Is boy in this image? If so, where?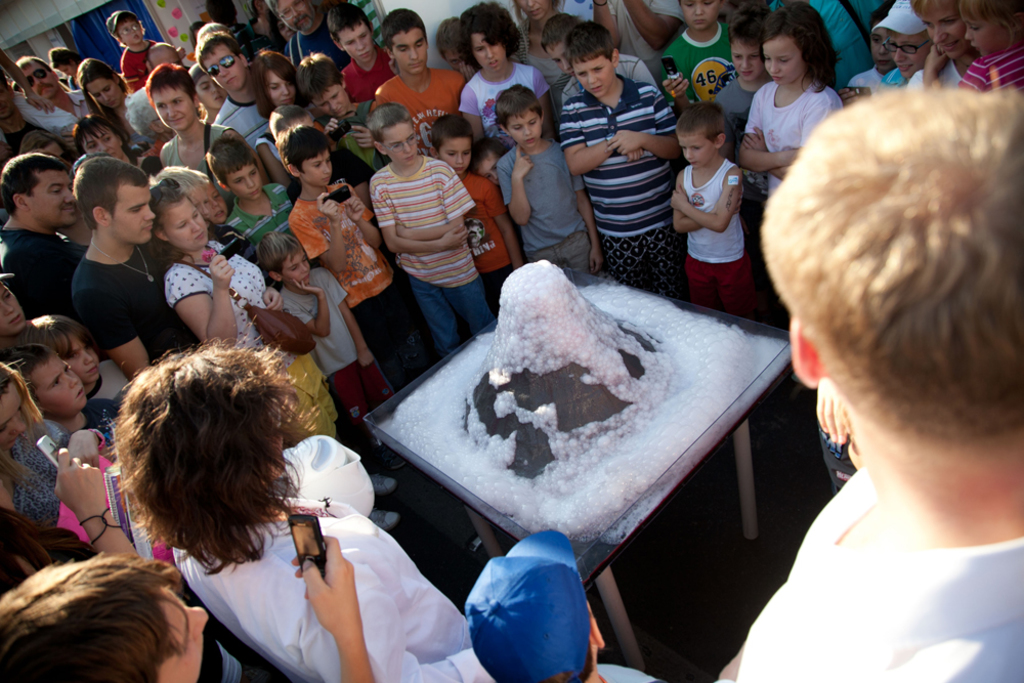
Yes, at left=295, top=122, right=420, bottom=329.
